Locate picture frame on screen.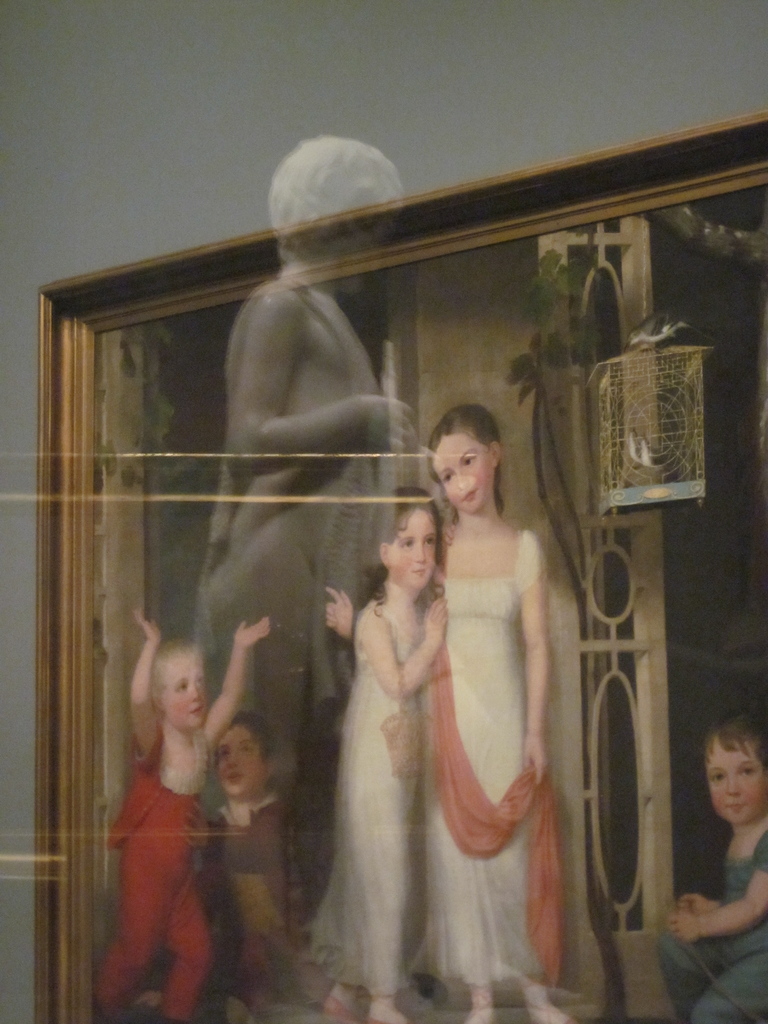
On screen at {"left": 38, "top": 104, "right": 767, "bottom": 1023}.
